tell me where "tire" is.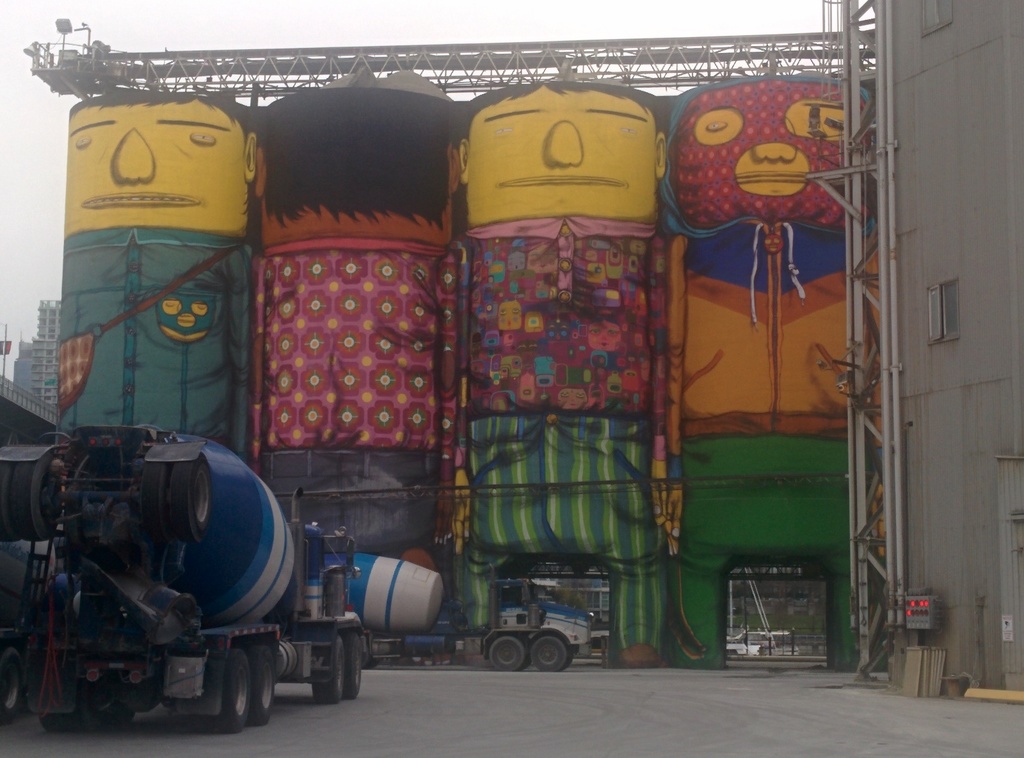
"tire" is at left=181, top=648, right=257, bottom=735.
